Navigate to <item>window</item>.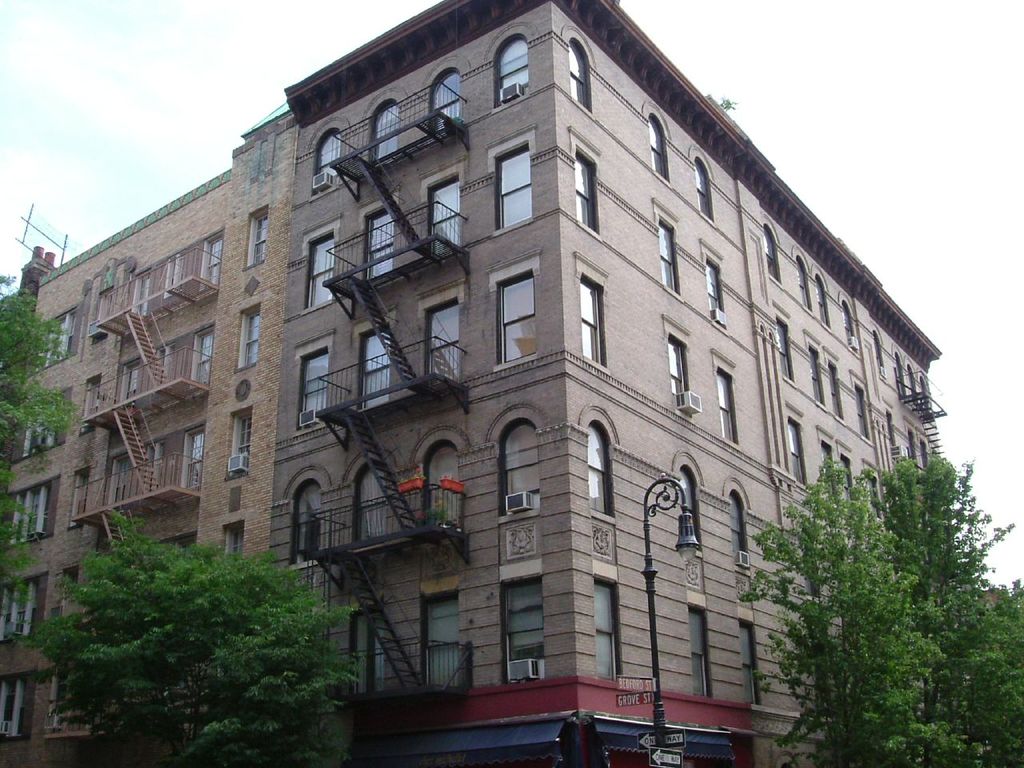
Navigation target: [578,276,602,360].
